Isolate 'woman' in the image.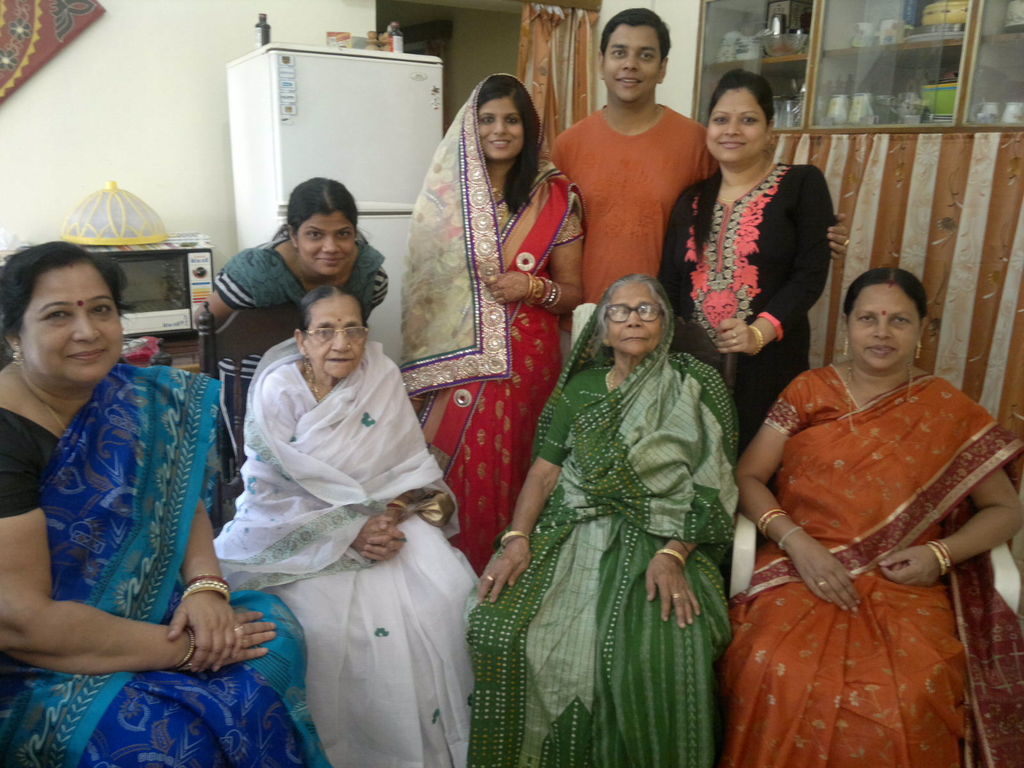
Isolated region: [x1=216, y1=296, x2=484, y2=767].
